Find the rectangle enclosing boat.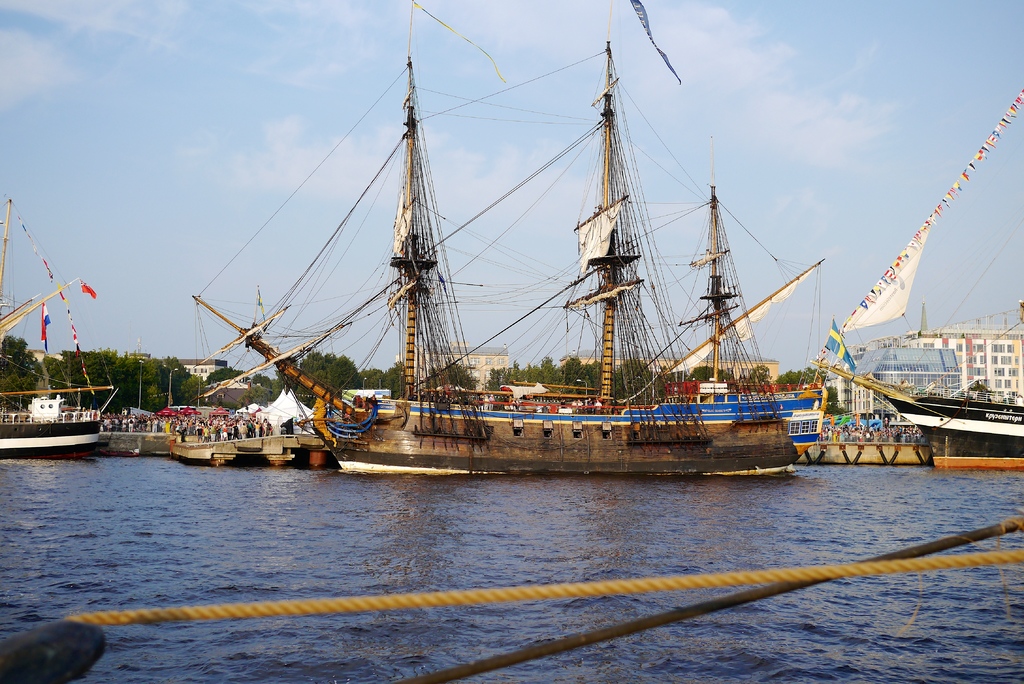
locate(888, 403, 1023, 473).
